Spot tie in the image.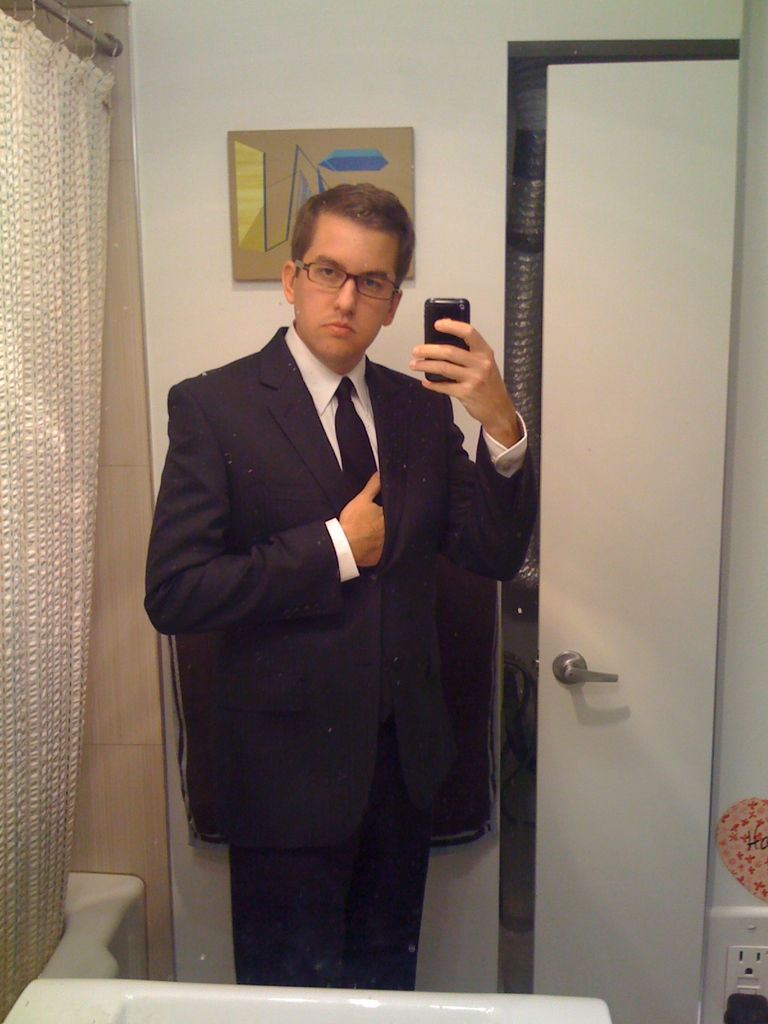
tie found at 329:371:376:492.
